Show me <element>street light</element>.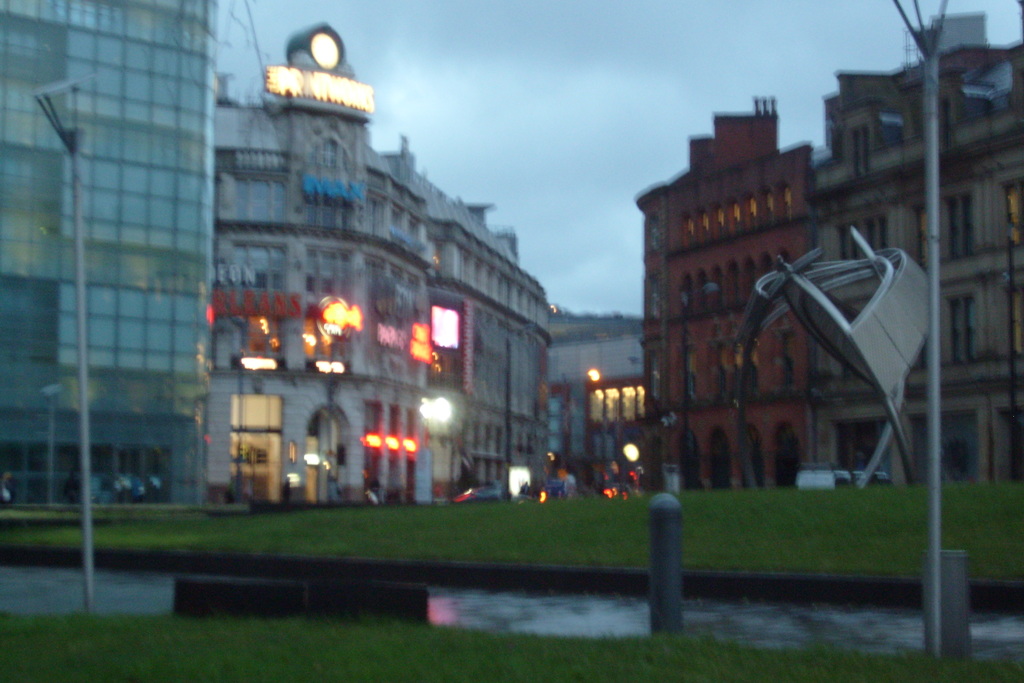
<element>street light</element> is here: (left=890, top=0, right=956, bottom=662).
